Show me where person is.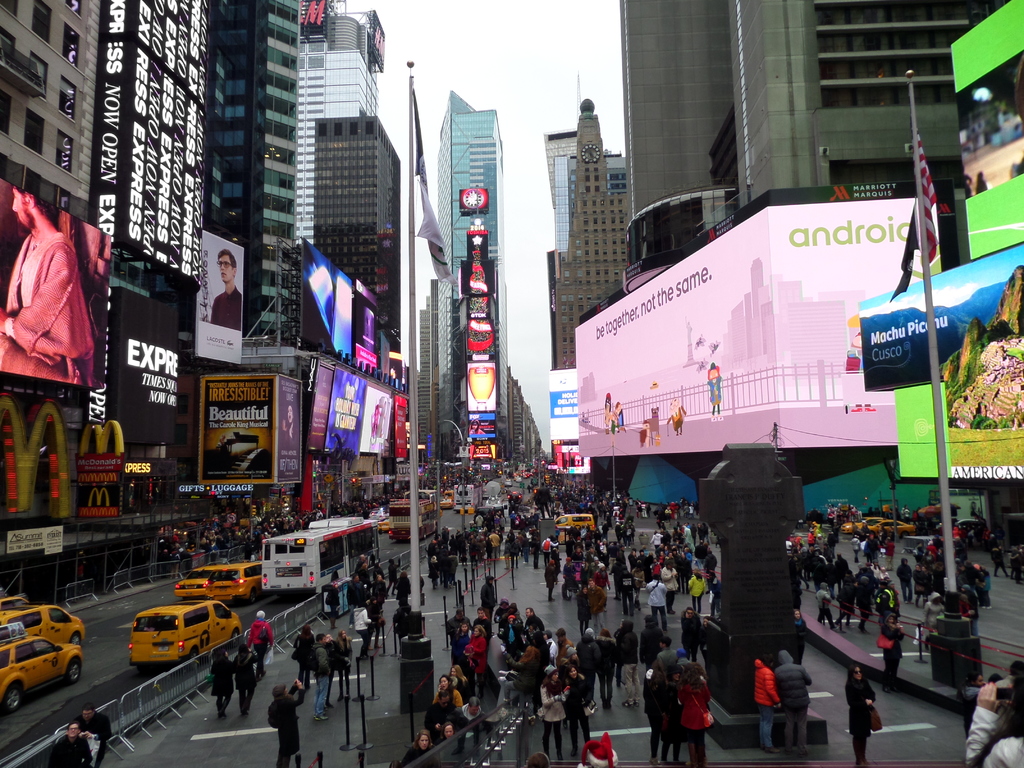
person is at 434 674 465 723.
